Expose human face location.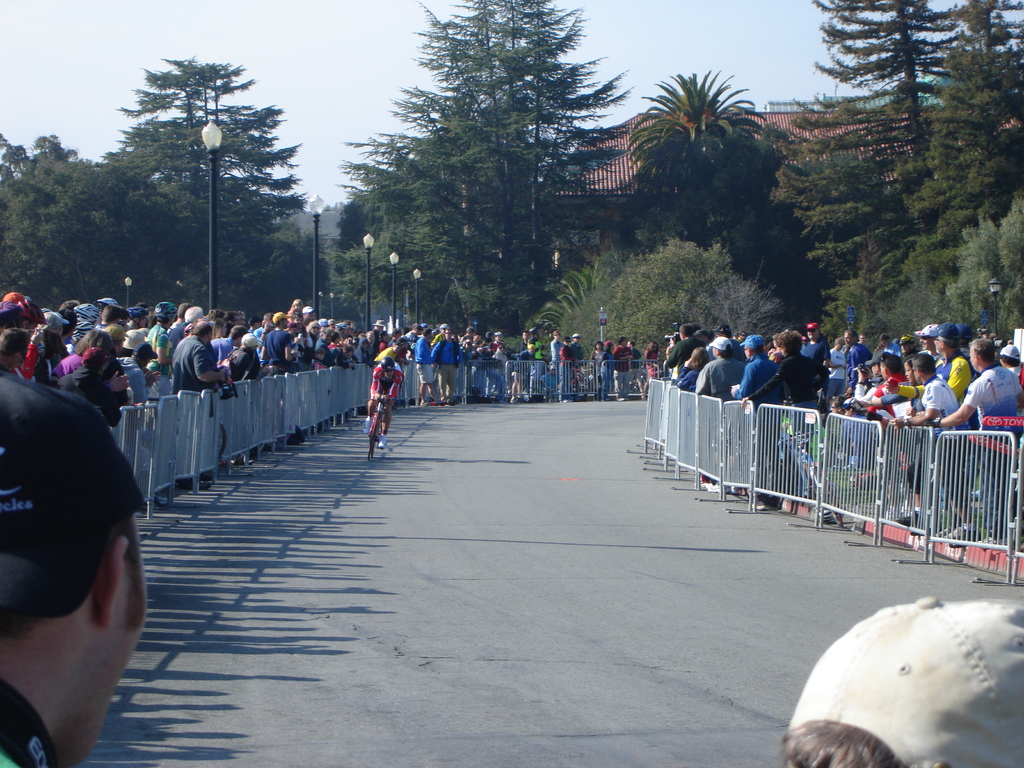
Exposed at BBox(86, 549, 149, 763).
